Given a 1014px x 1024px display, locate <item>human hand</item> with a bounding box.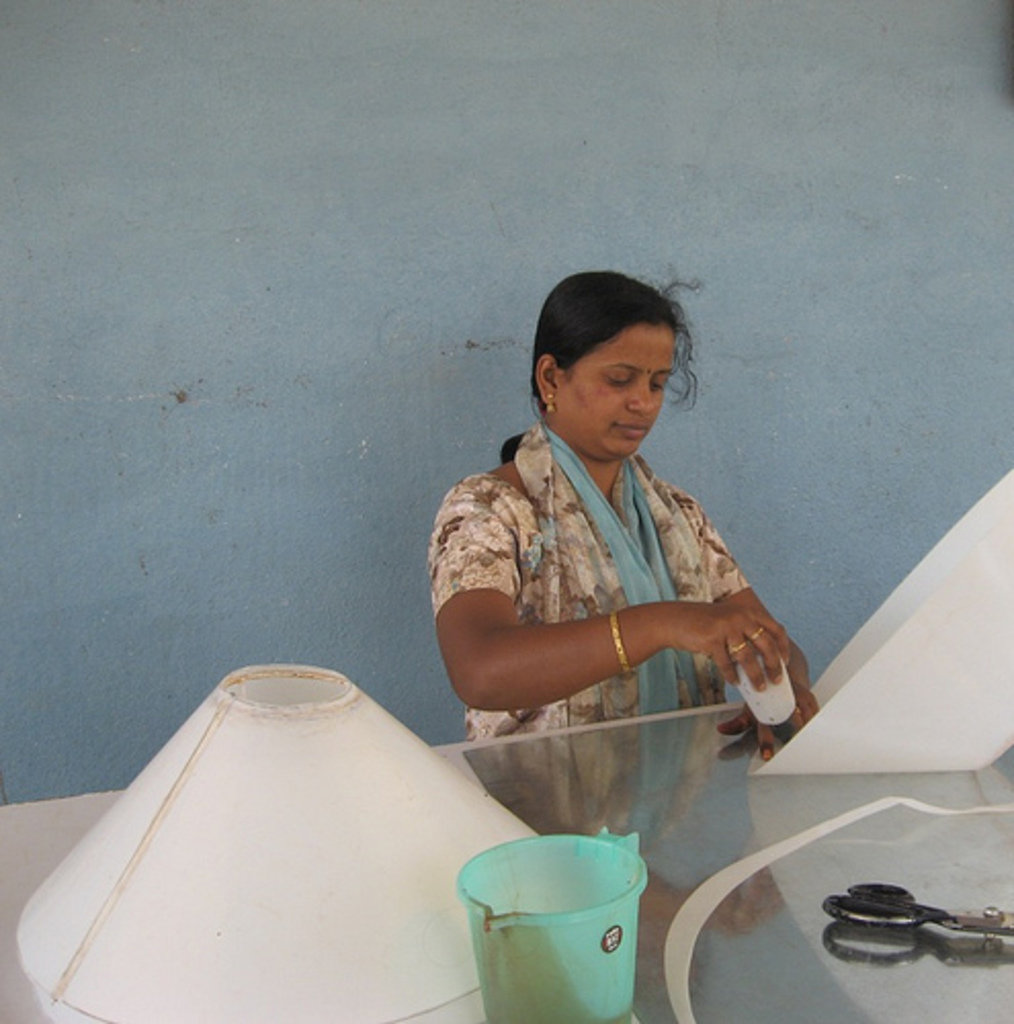
Located: rect(721, 668, 828, 758).
